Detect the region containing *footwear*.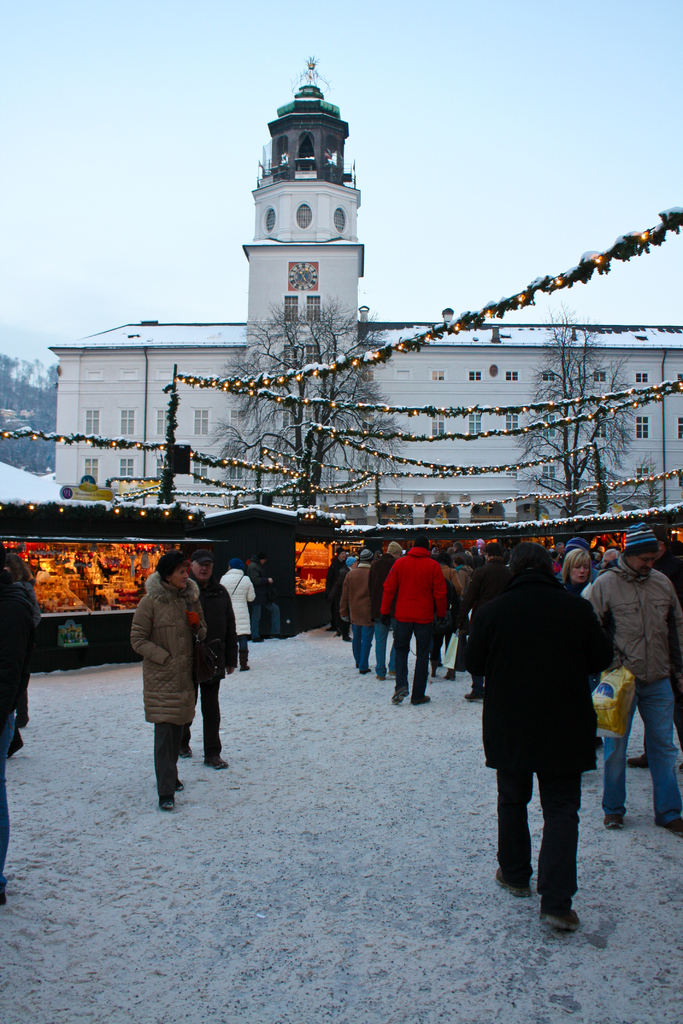
l=466, t=689, r=480, b=703.
